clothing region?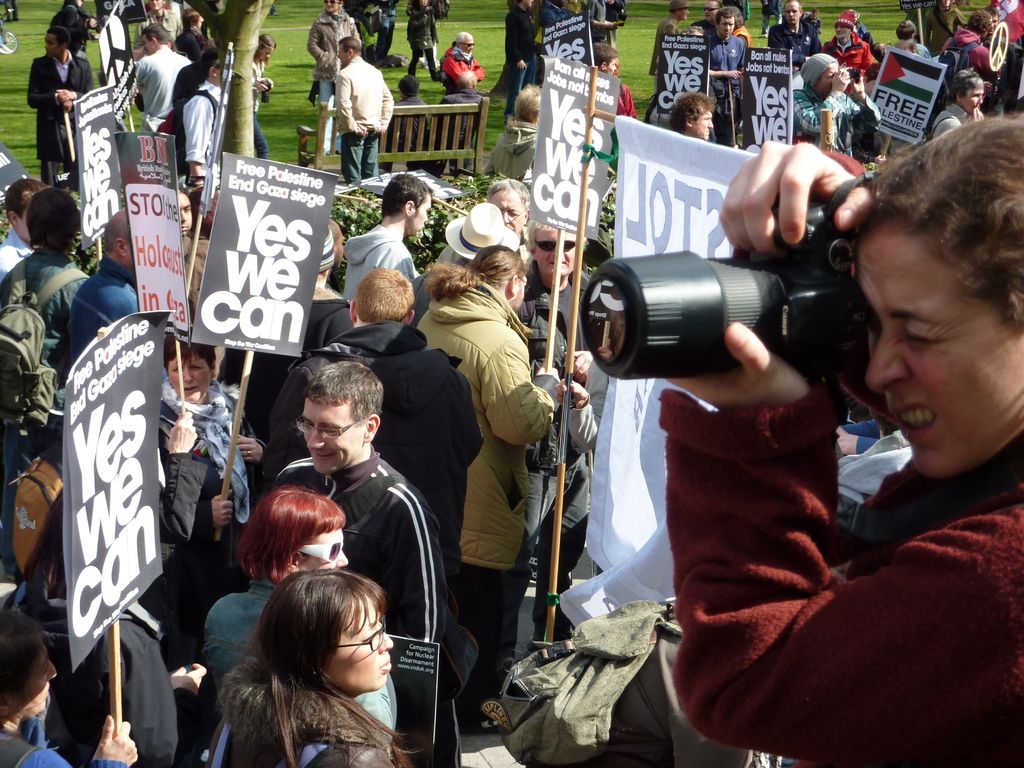
(x1=792, y1=51, x2=884, y2=158)
